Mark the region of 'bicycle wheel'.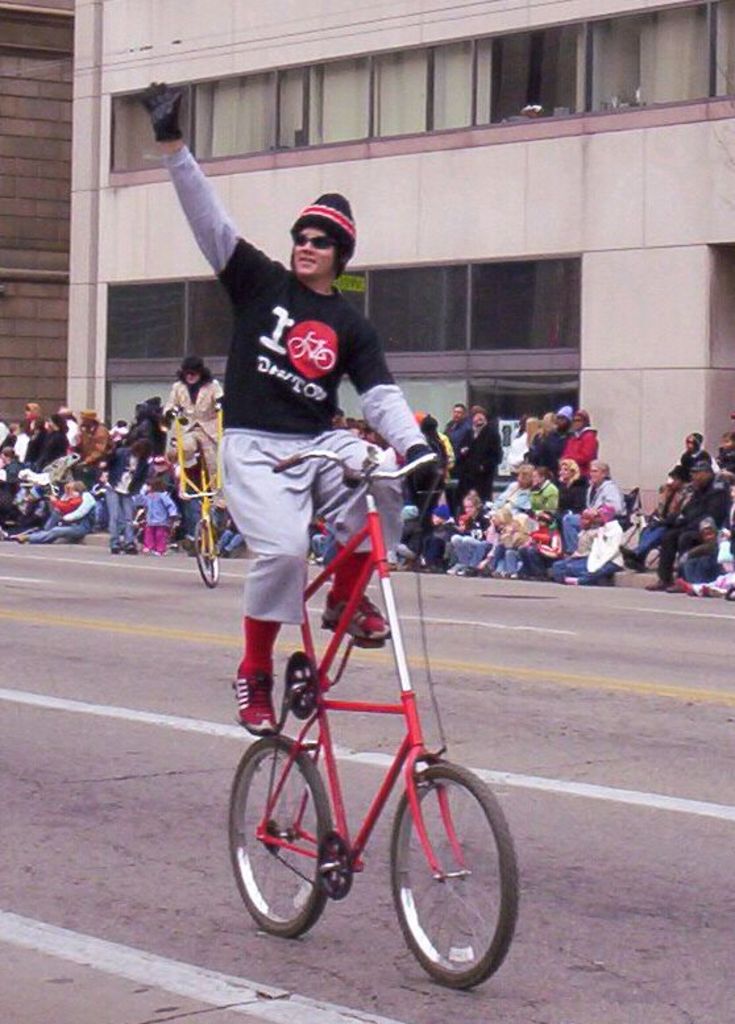
Region: BBox(390, 763, 523, 984).
